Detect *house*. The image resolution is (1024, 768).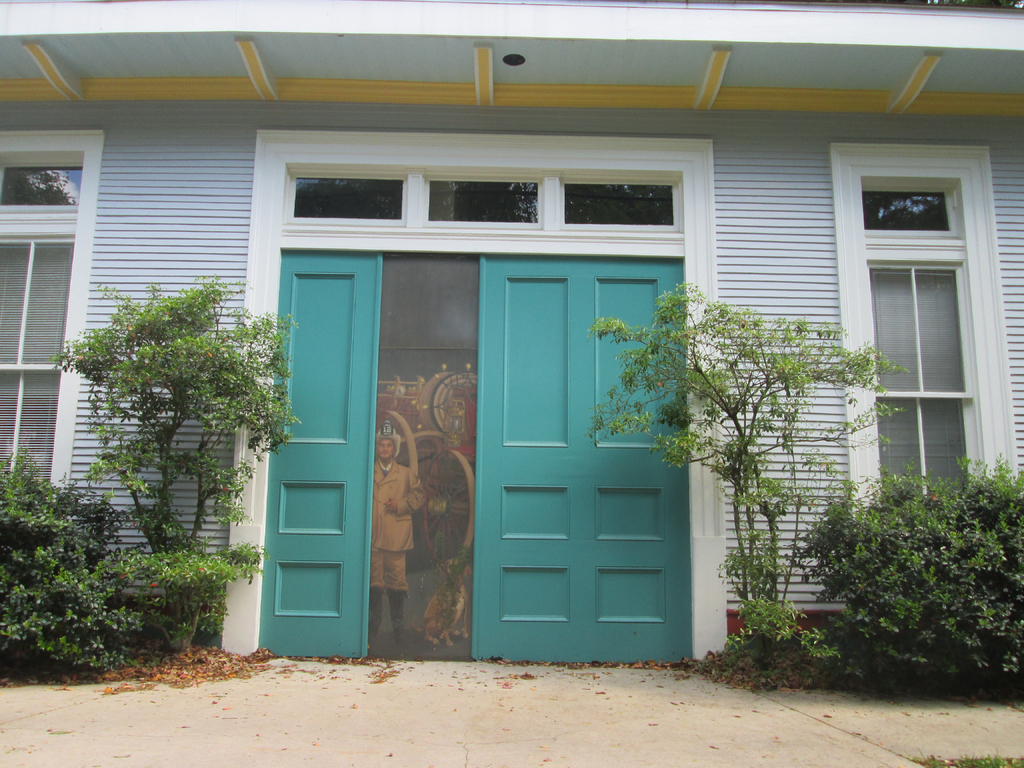
select_region(0, 0, 1023, 664).
